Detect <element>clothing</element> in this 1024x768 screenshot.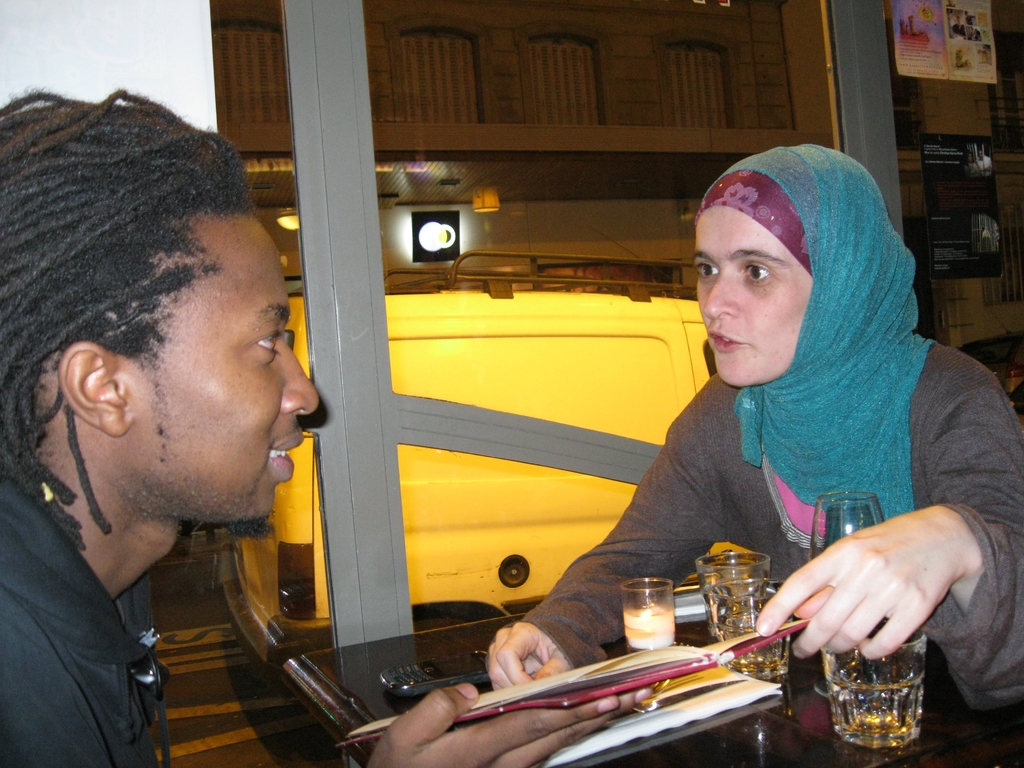
Detection: 0,468,170,767.
